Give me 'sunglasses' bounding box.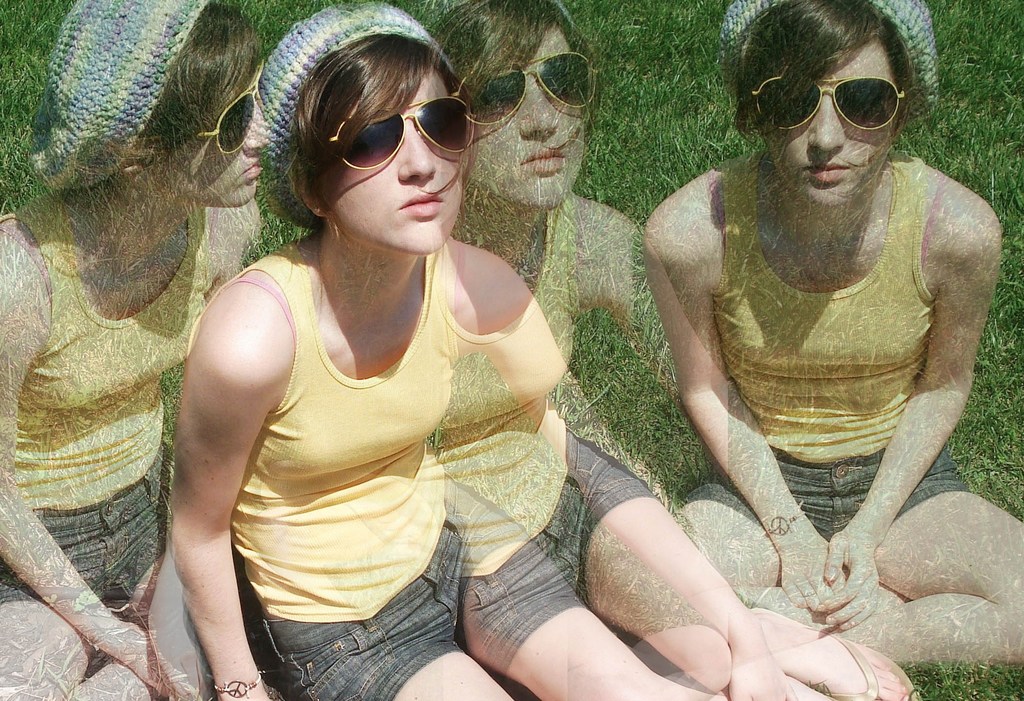
<region>753, 77, 909, 132</region>.
